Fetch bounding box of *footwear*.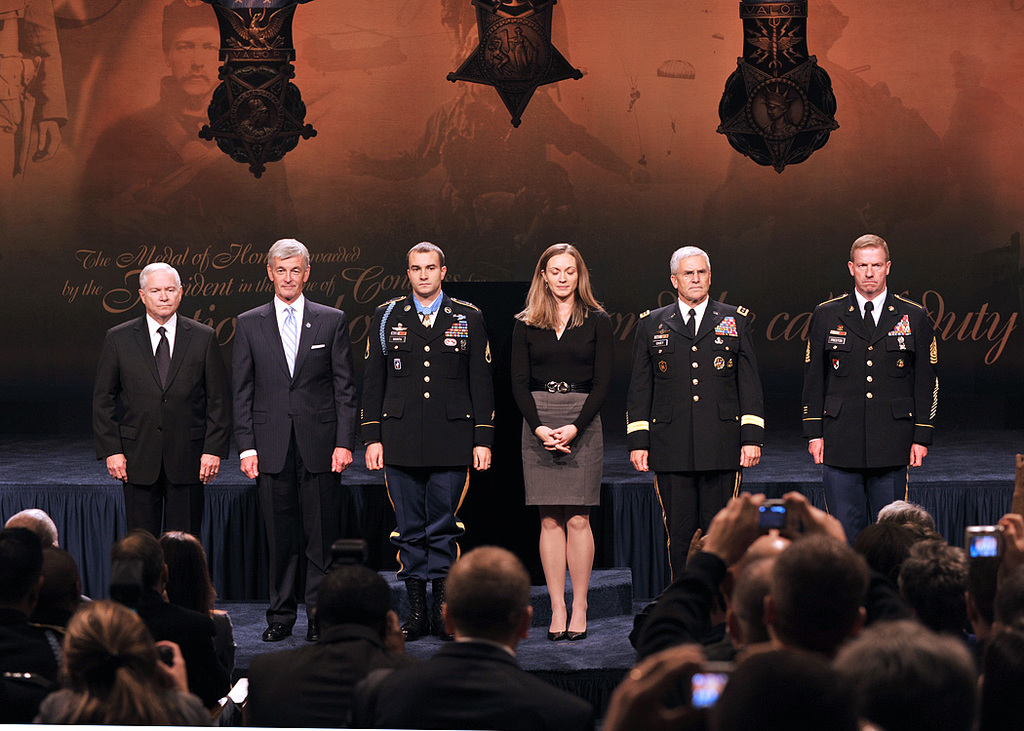
Bbox: BBox(568, 616, 588, 639).
